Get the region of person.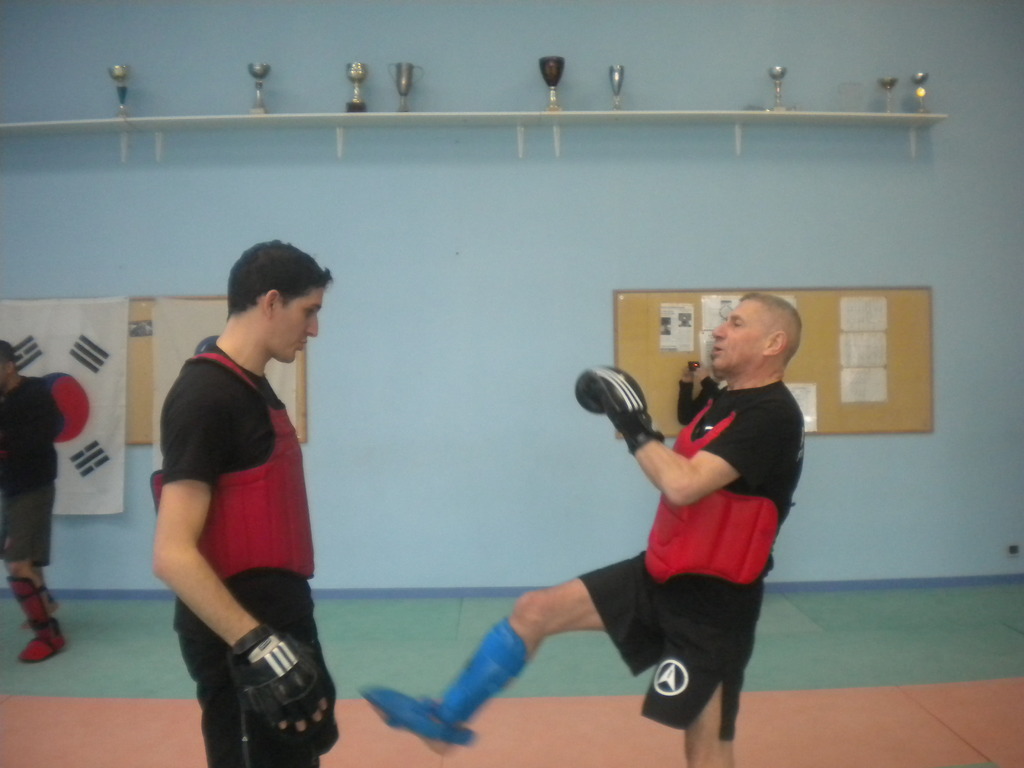
l=145, t=232, r=352, b=766.
